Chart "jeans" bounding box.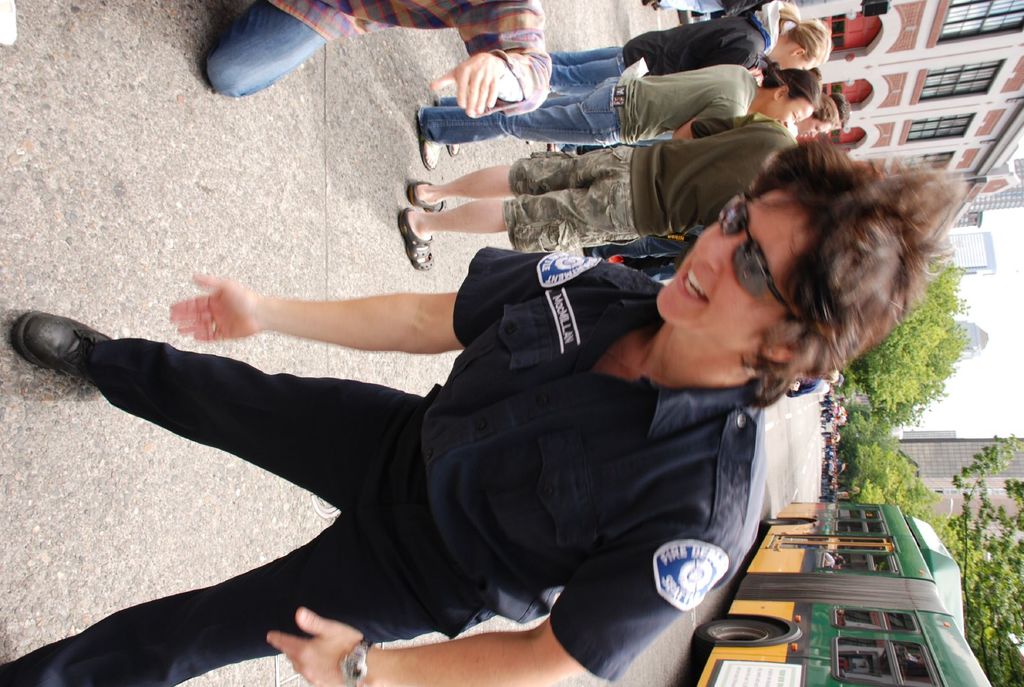
Charted: (left=553, top=52, right=626, bottom=100).
